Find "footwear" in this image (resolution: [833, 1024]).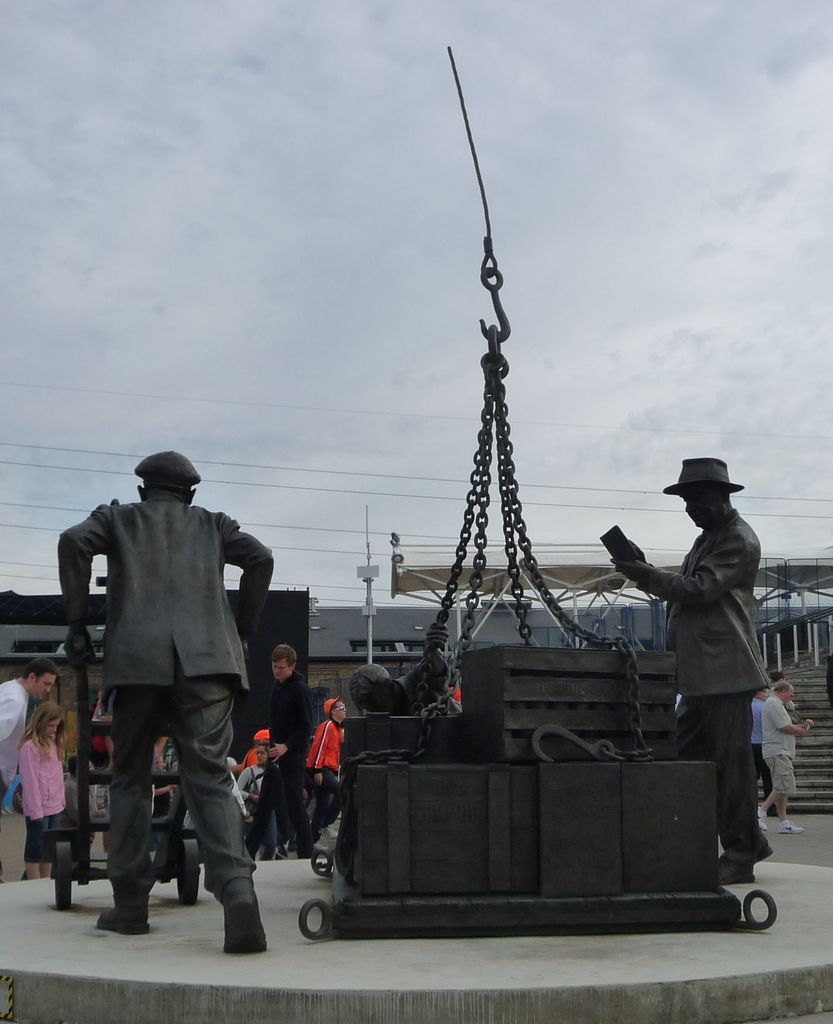
<box>711,846,754,893</box>.
